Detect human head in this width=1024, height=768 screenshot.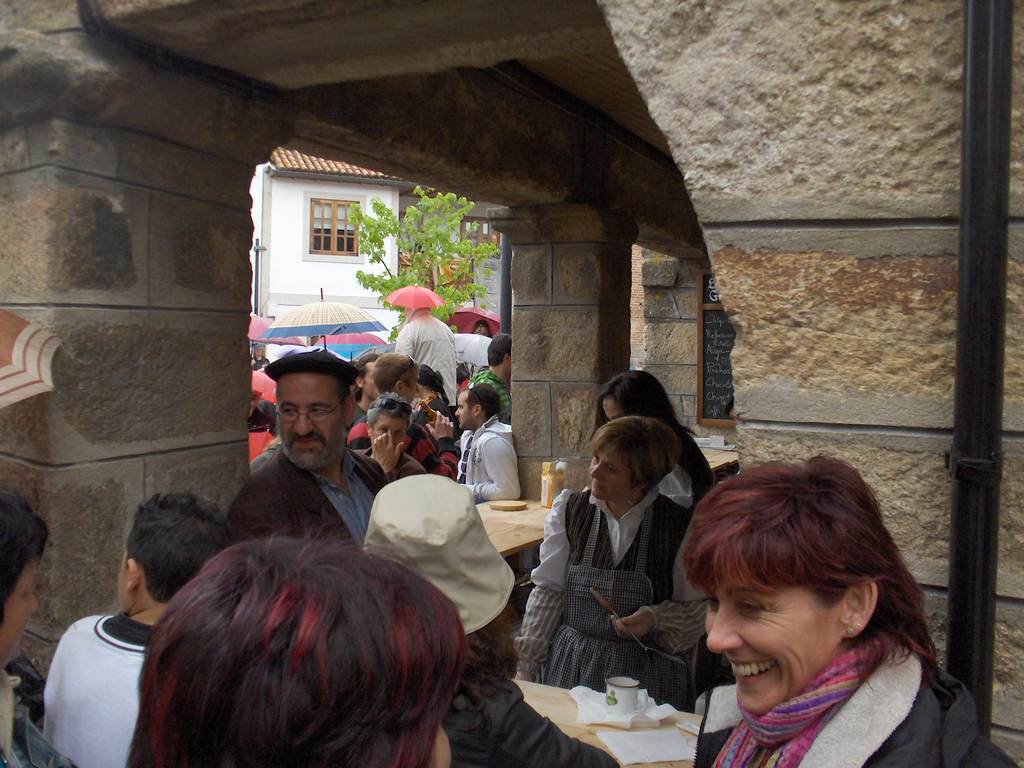
Detection: left=455, top=380, right=500, bottom=432.
